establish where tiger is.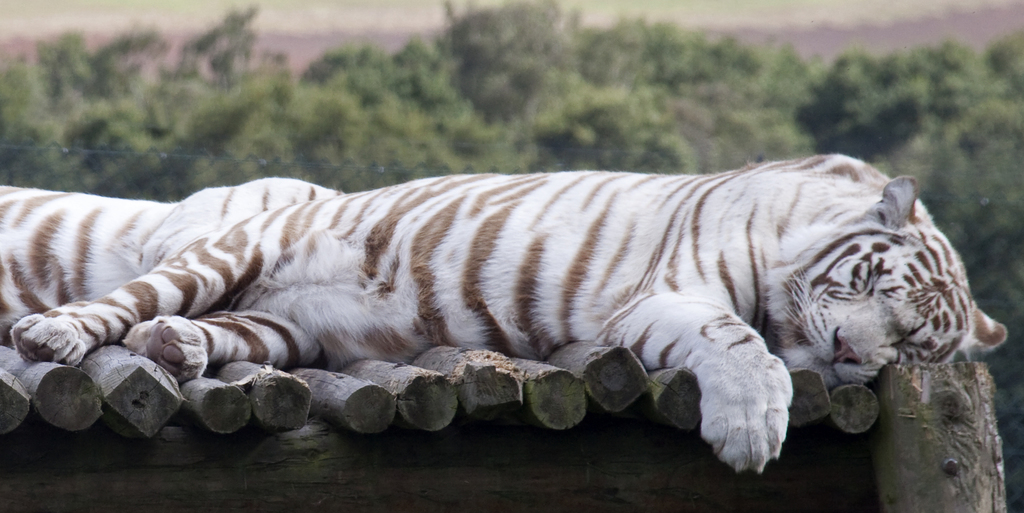
Established at x1=0 y1=171 x2=351 y2=338.
